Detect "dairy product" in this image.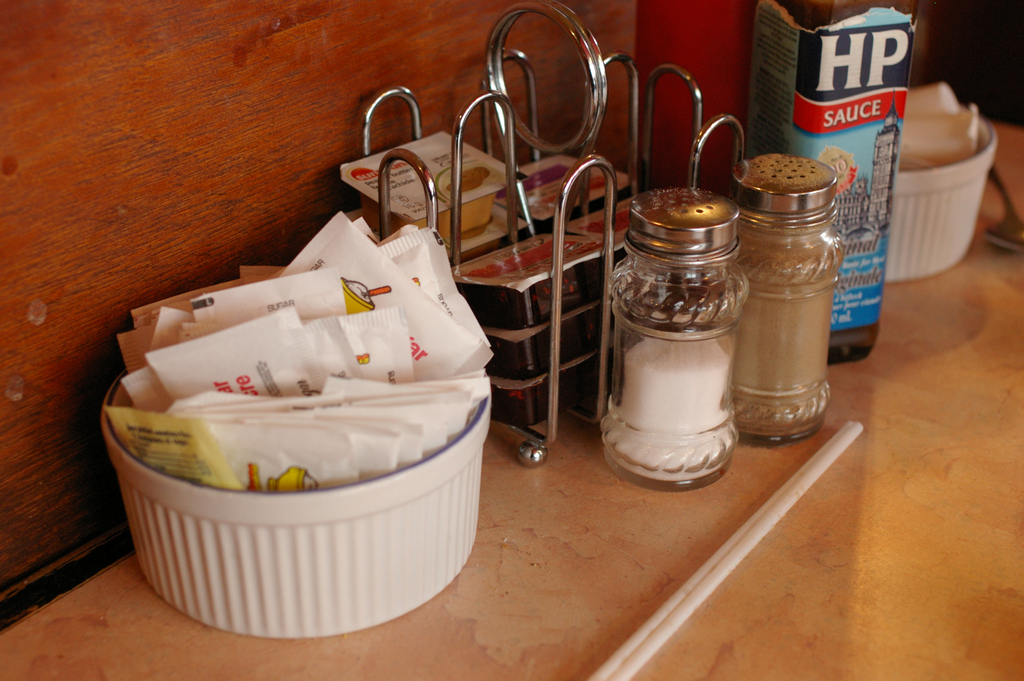
Detection: pyautogui.locateOnScreen(898, 81, 980, 168).
